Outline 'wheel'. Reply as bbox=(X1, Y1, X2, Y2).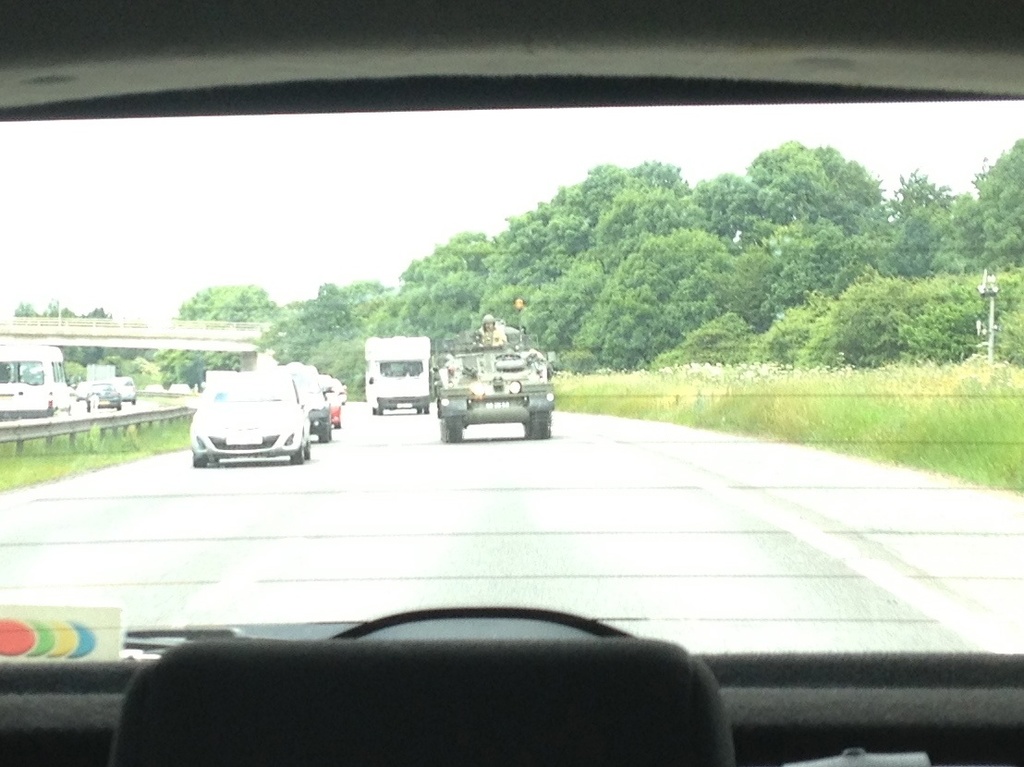
bbox=(190, 453, 207, 470).
